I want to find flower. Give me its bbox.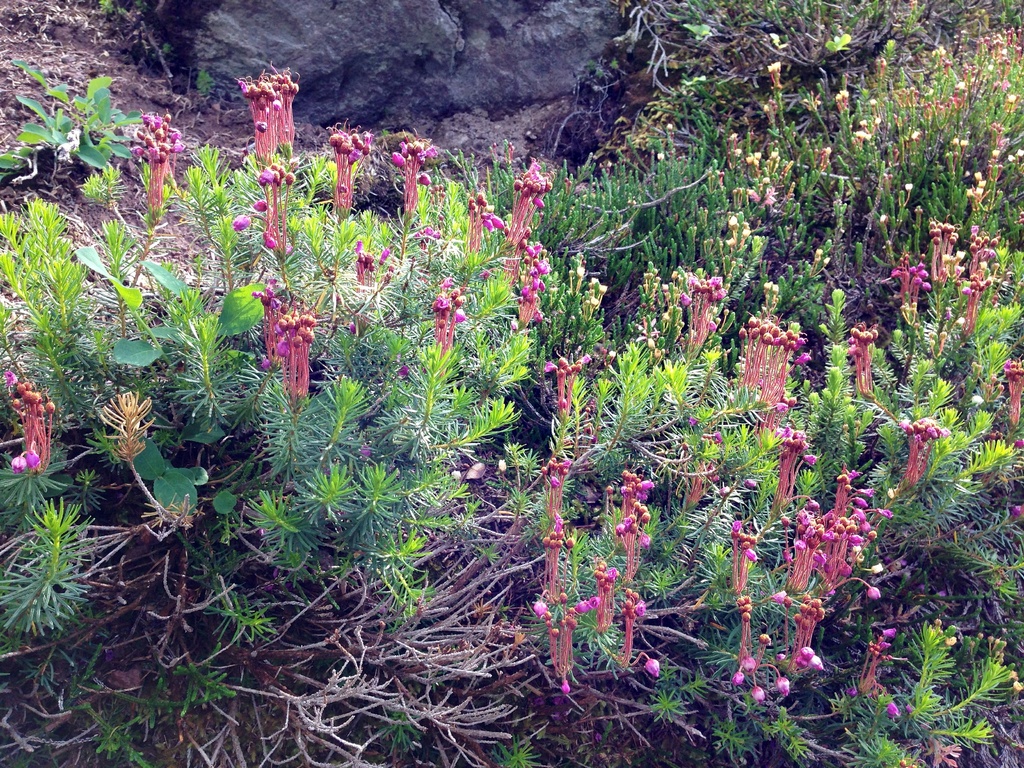
888, 245, 924, 342.
